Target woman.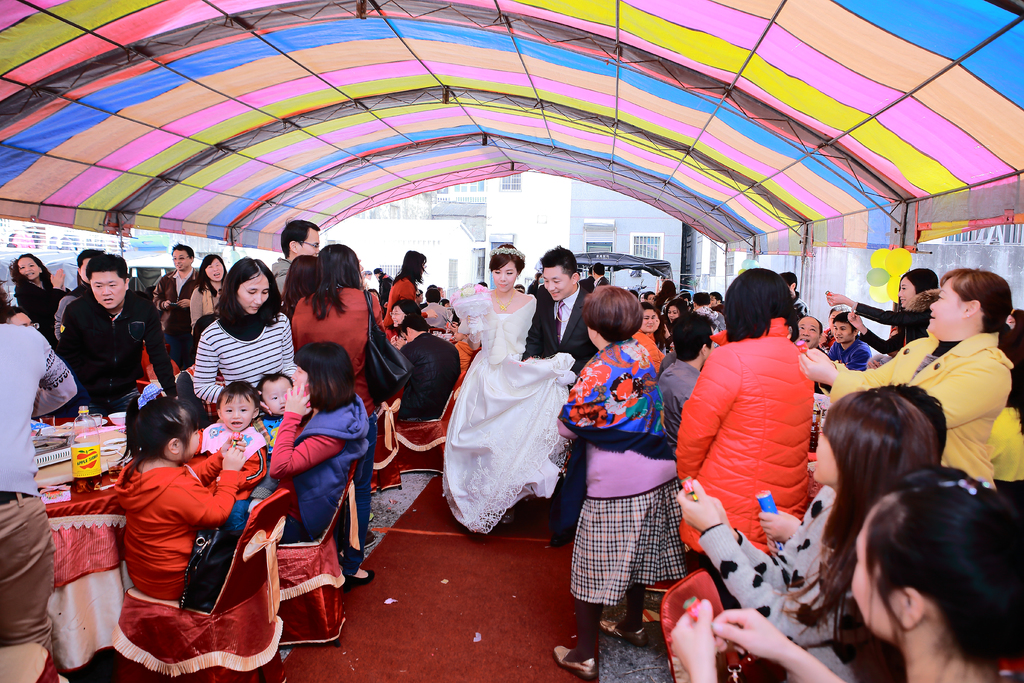
Target region: bbox=(194, 257, 299, 408).
